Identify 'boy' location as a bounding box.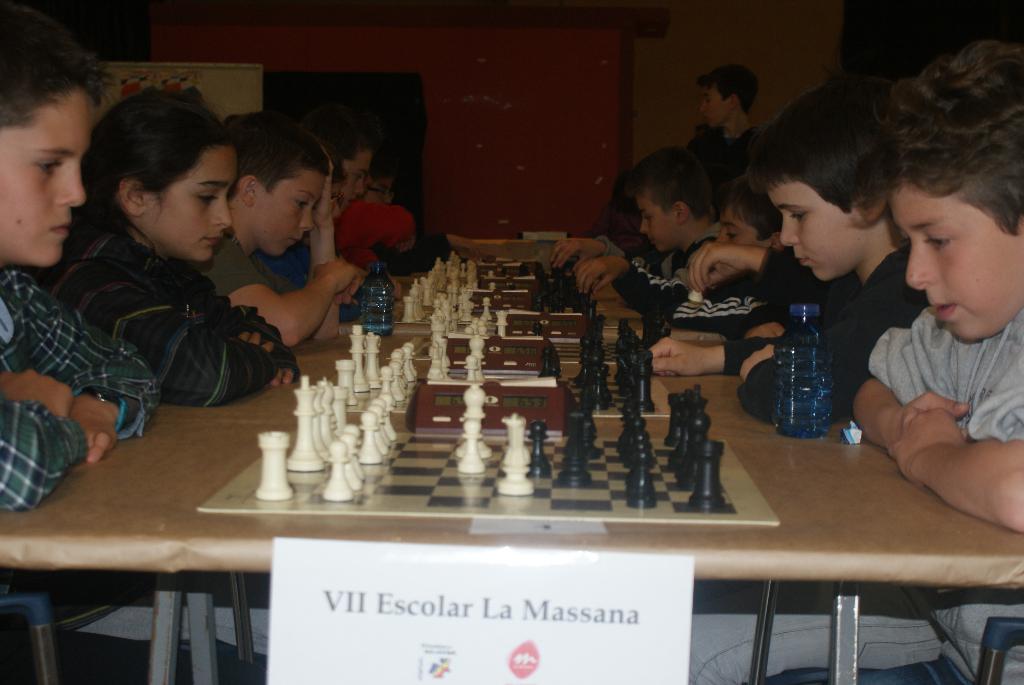
pyautogui.locateOnScreen(684, 31, 1023, 684).
